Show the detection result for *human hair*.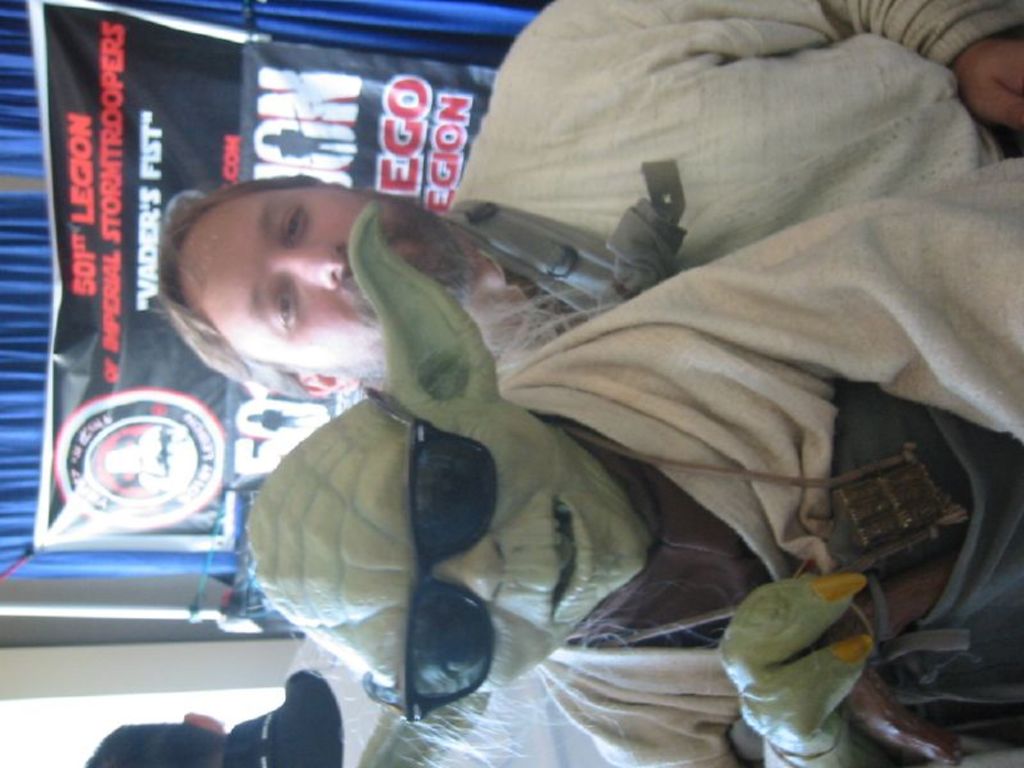
(left=82, top=716, right=230, bottom=767).
